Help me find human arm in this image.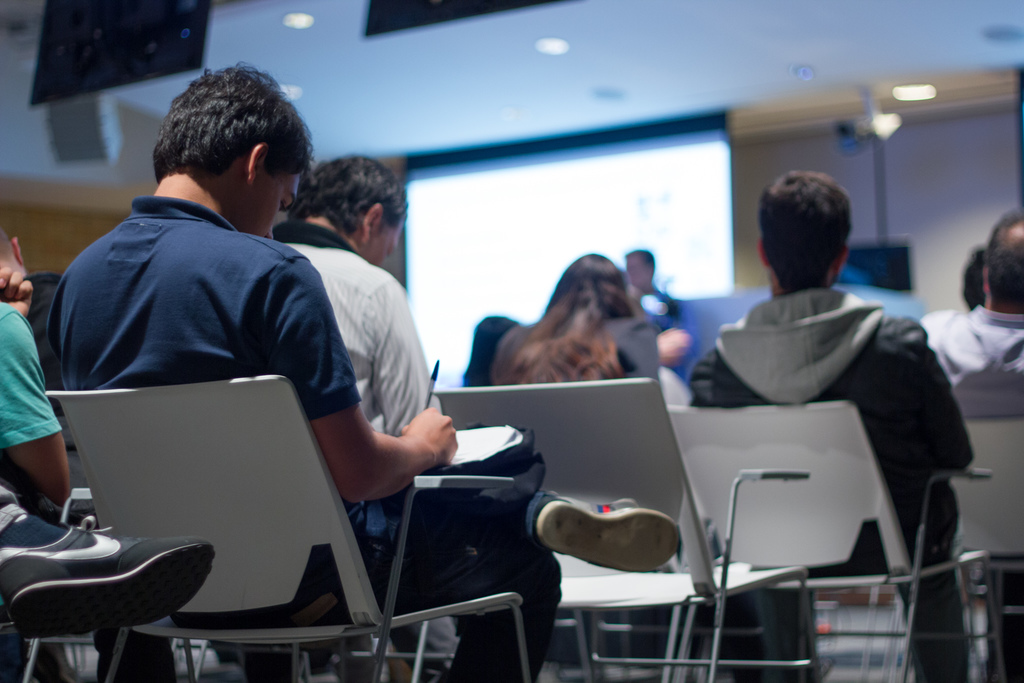
Found it: [x1=0, y1=309, x2=70, y2=509].
